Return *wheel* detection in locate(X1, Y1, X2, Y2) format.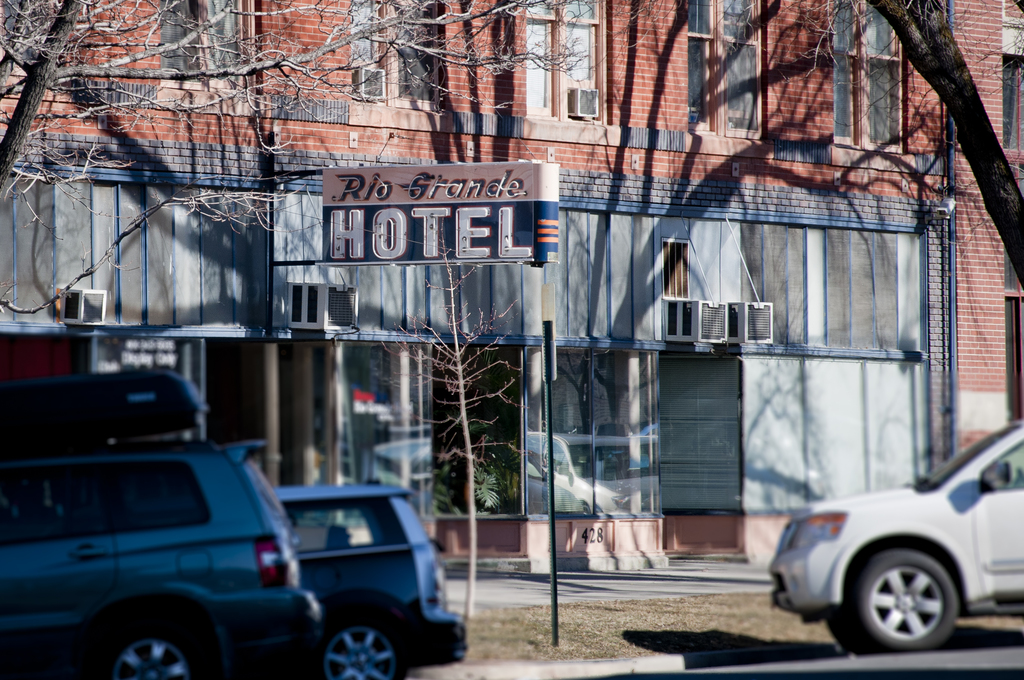
locate(83, 604, 230, 679).
